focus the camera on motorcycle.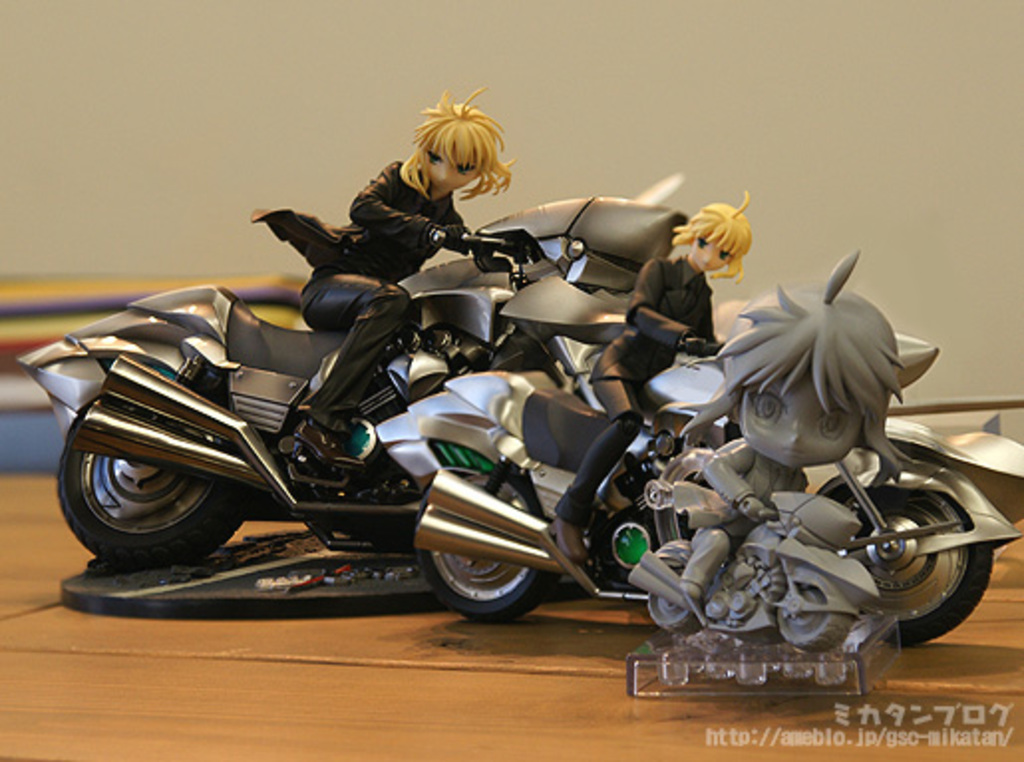
Focus region: detection(455, 281, 1004, 663).
